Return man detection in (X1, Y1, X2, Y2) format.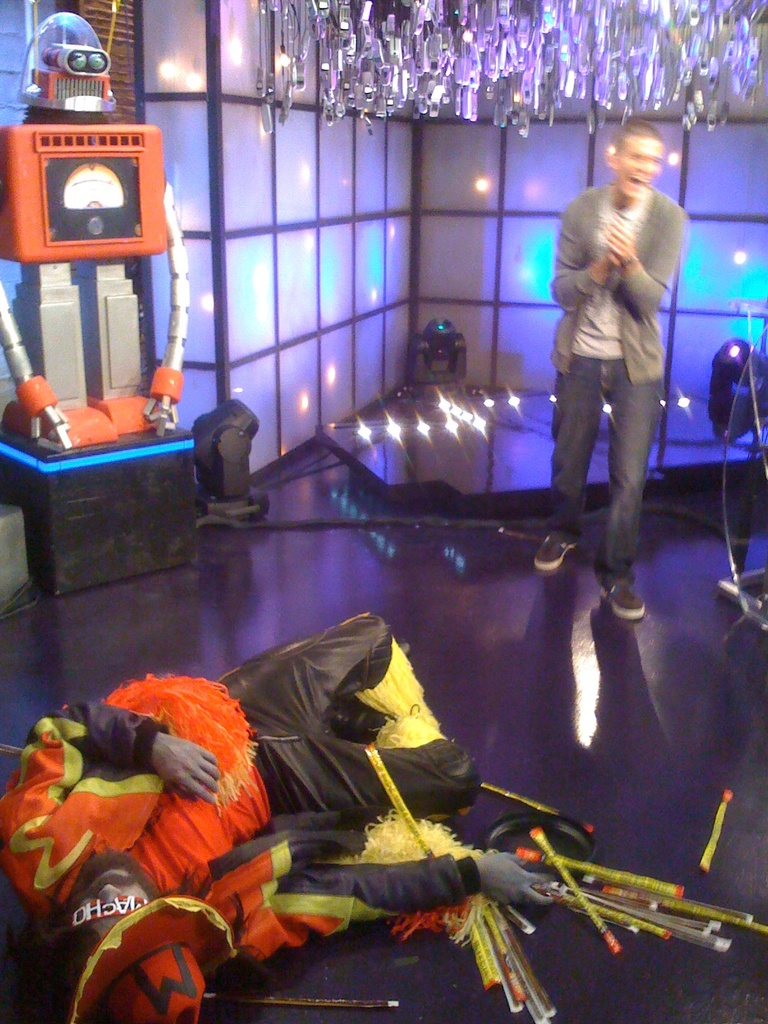
(0, 612, 569, 1023).
